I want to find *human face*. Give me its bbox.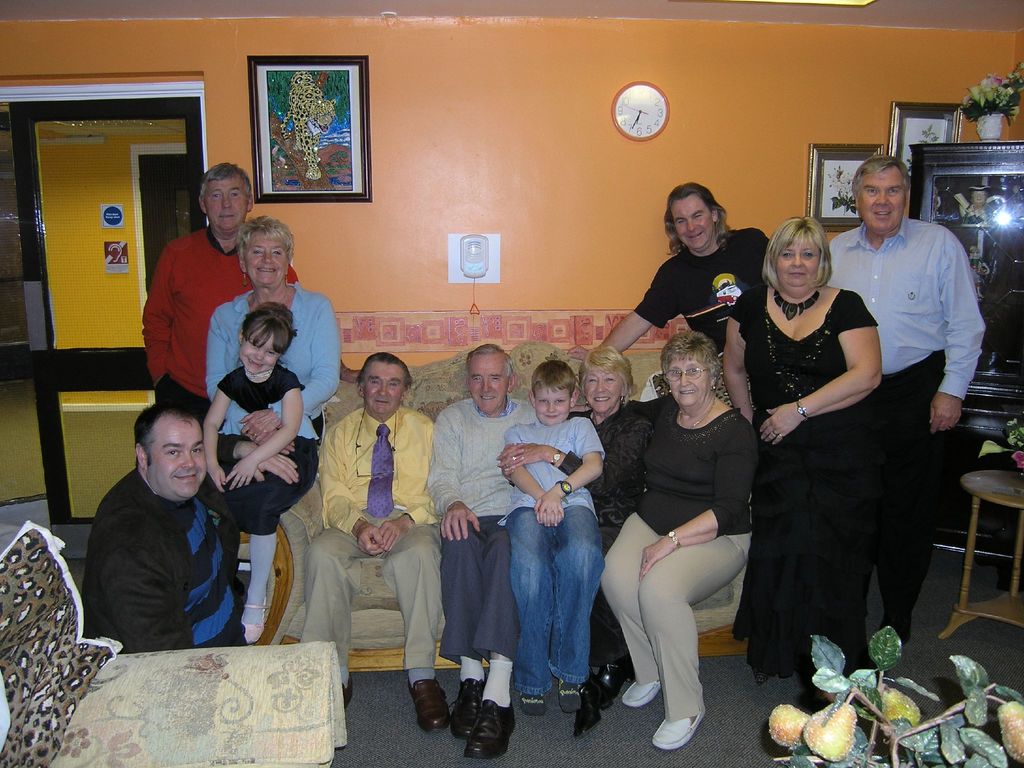
(left=151, top=413, right=189, bottom=491).
